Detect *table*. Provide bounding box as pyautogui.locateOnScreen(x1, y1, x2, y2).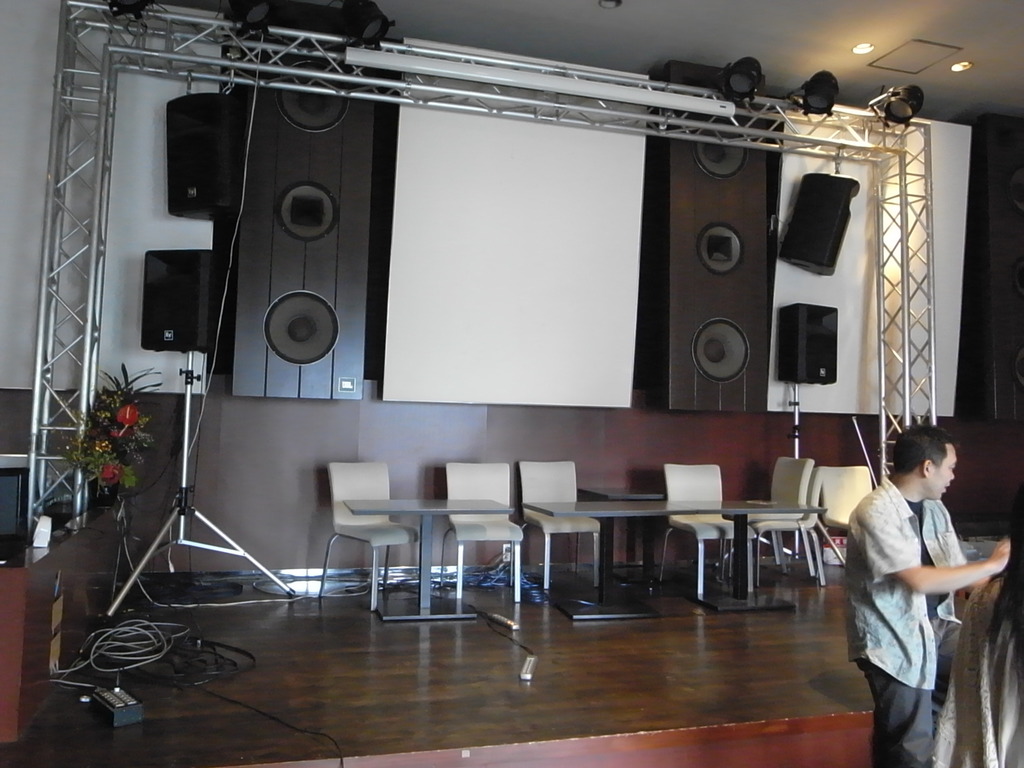
pyautogui.locateOnScreen(578, 488, 663, 580).
